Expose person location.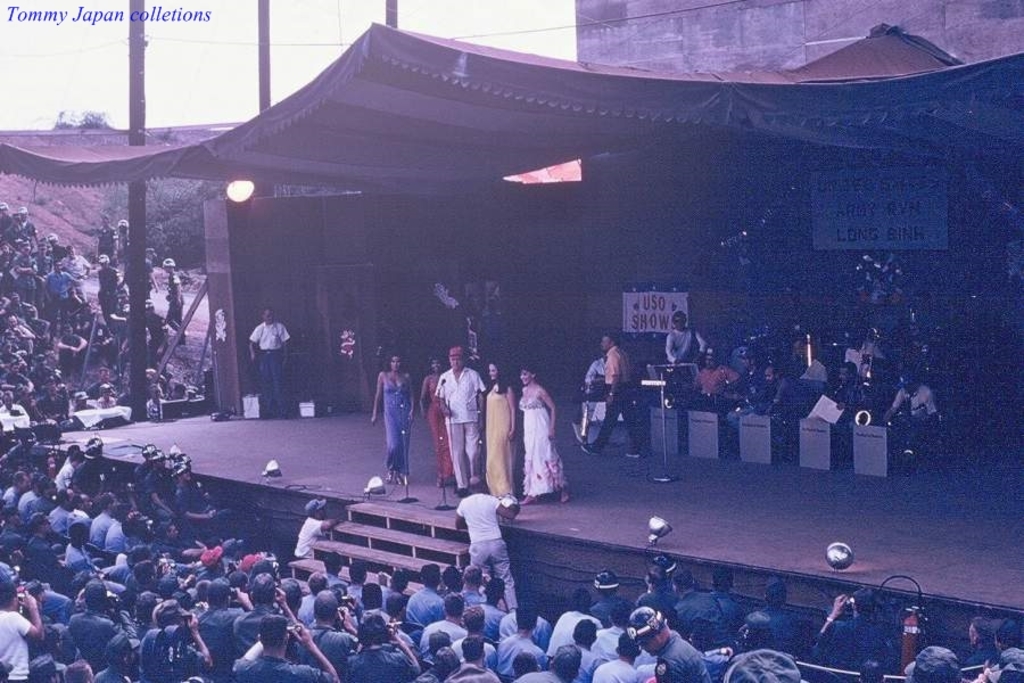
Exposed at region(371, 352, 414, 488).
